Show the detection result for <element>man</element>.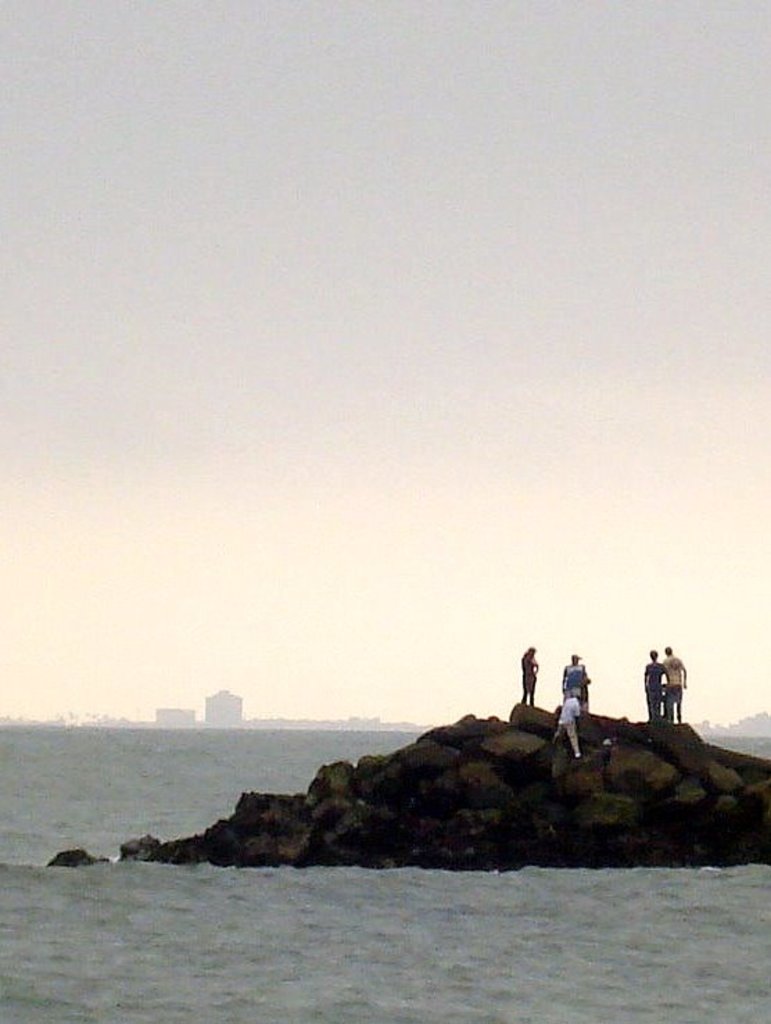
bbox=[563, 652, 589, 690].
